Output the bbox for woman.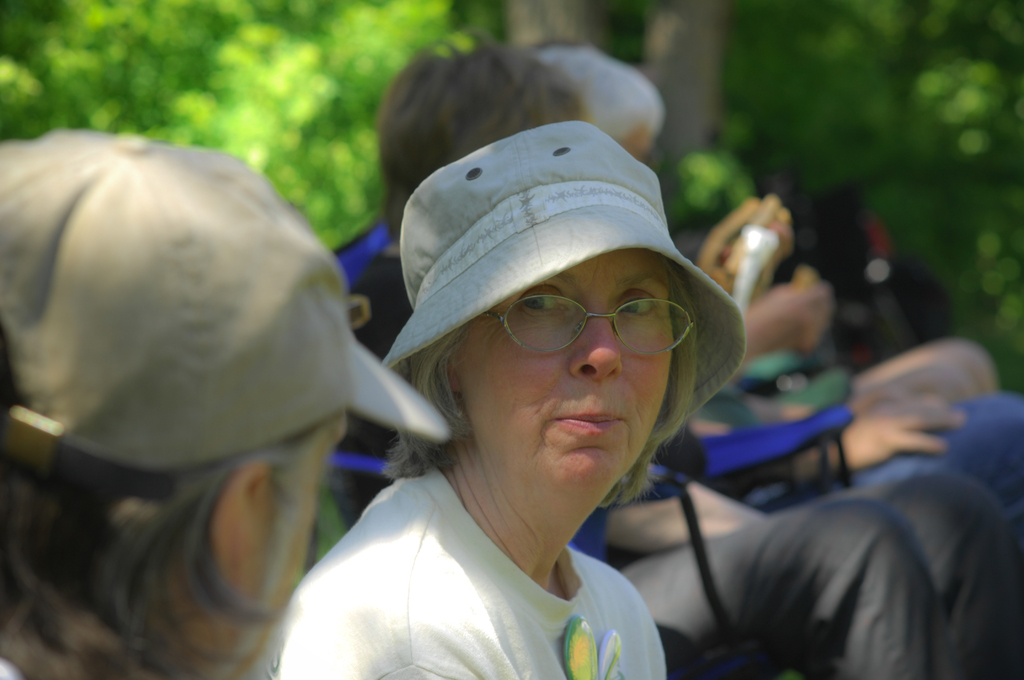
238:124:698:679.
